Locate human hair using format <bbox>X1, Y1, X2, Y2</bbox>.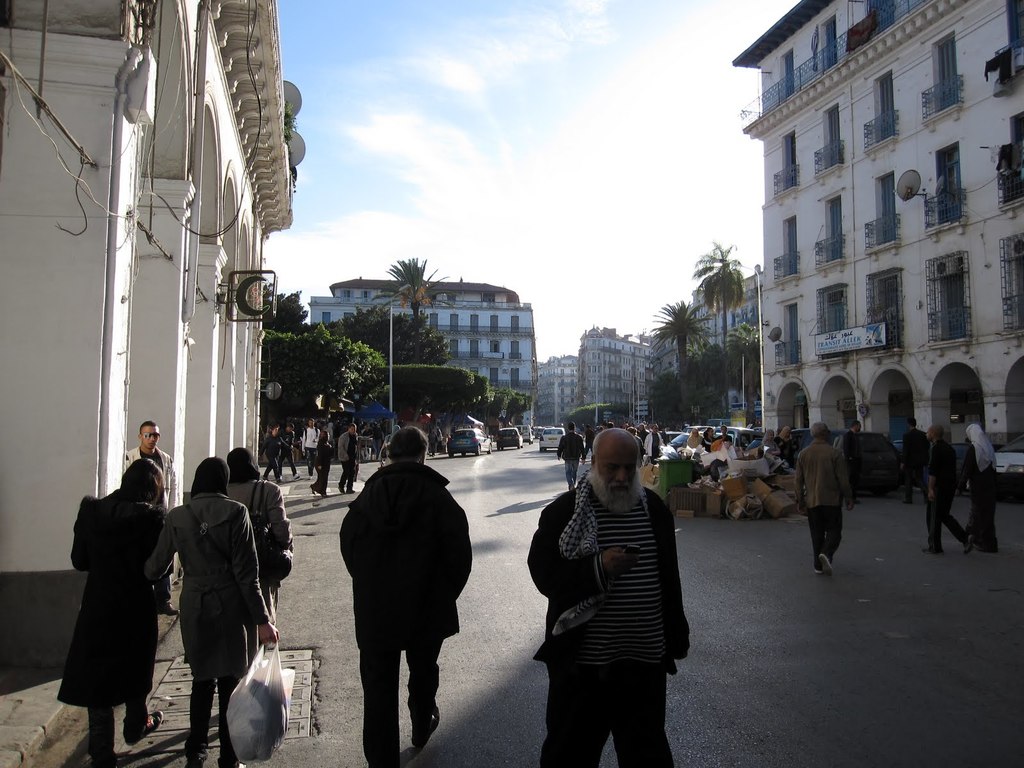
<bbox>703, 426, 712, 436</bbox>.
